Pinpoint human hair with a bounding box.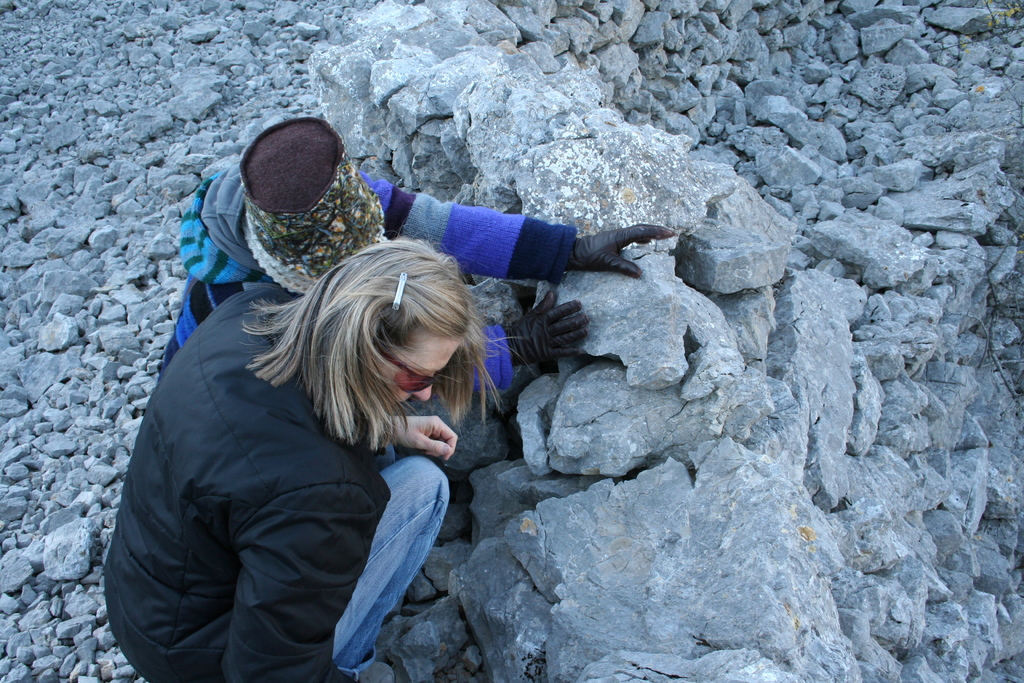
(218,235,480,490).
